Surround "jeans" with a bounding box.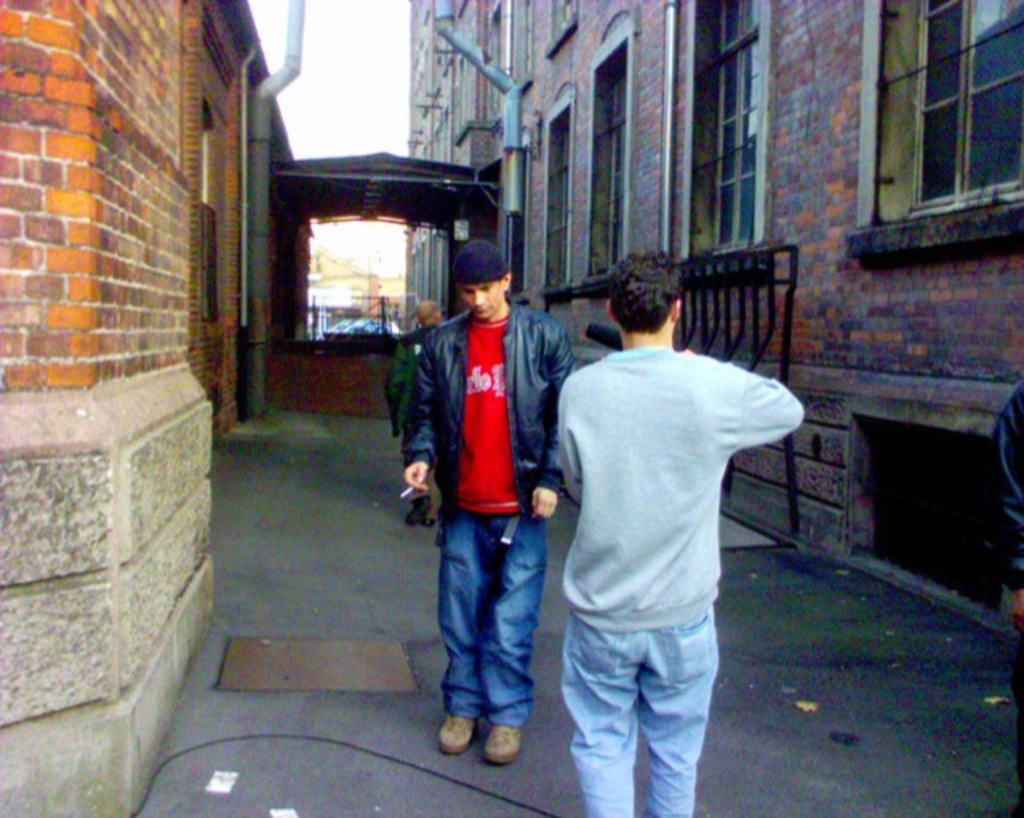
{"x1": 429, "y1": 495, "x2": 550, "y2": 776}.
